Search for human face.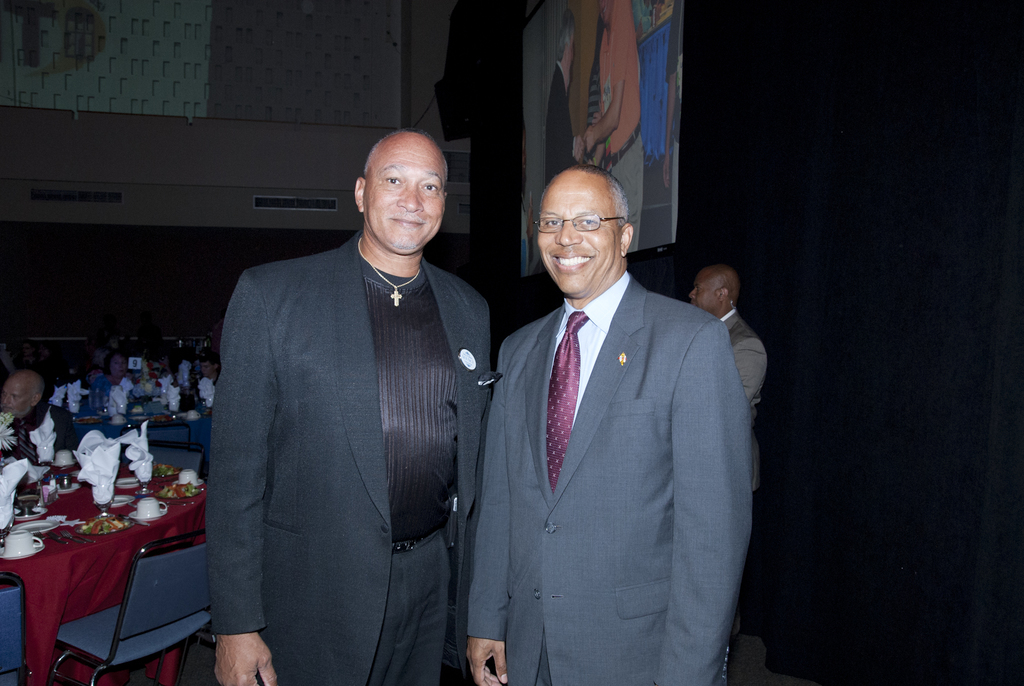
Found at locate(0, 380, 31, 418).
